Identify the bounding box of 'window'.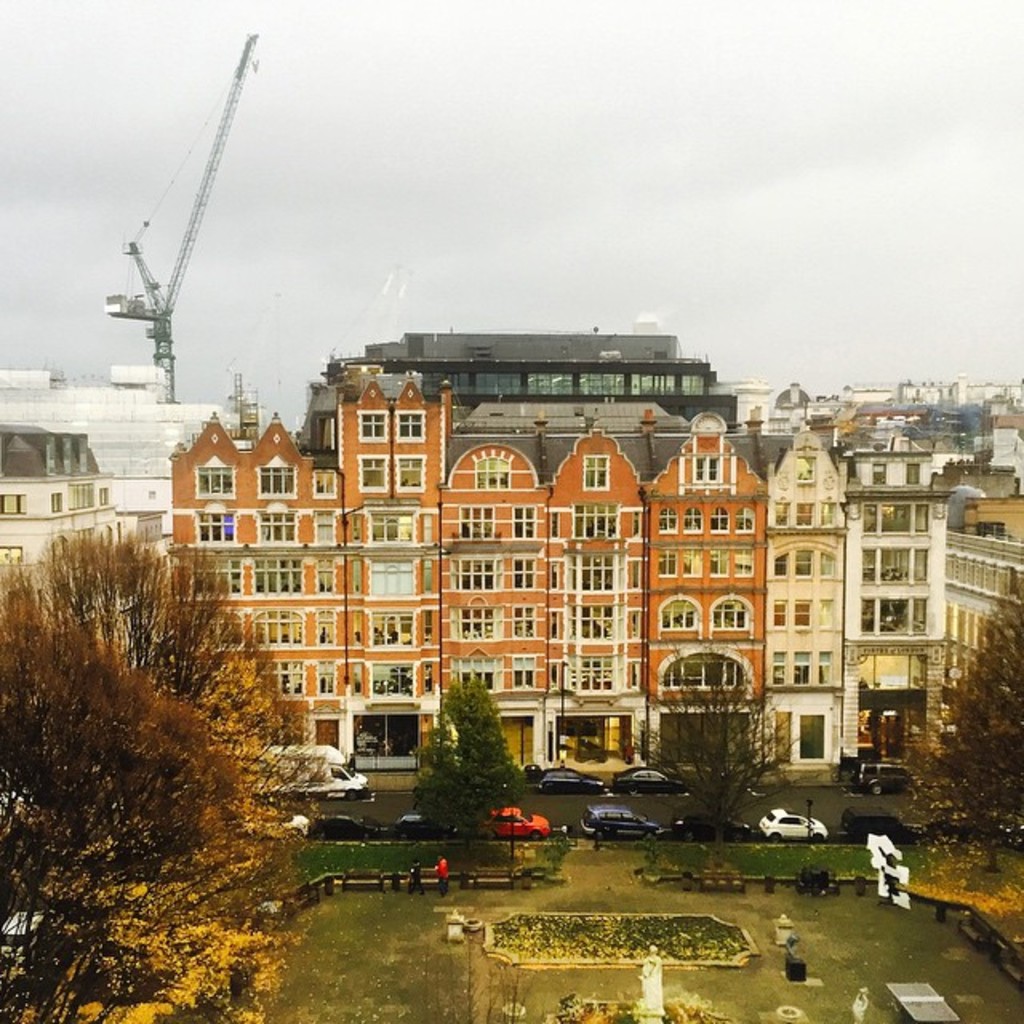
locate(358, 510, 411, 546).
